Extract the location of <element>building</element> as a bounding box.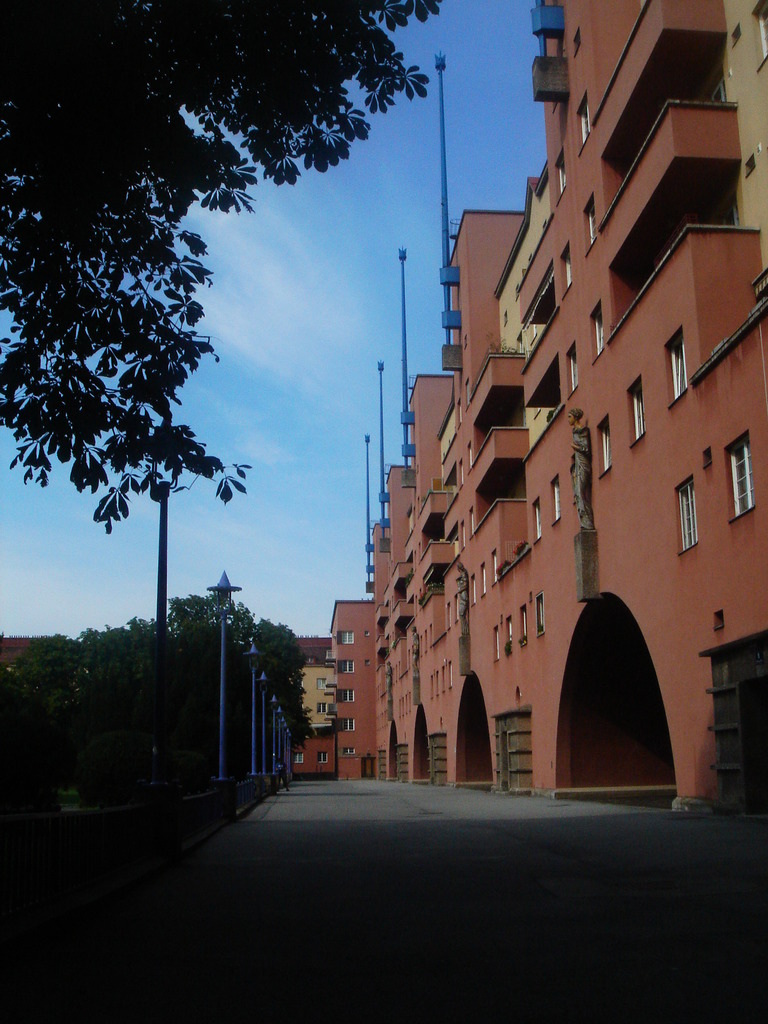
<region>278, 0, 767, 820</region>.
